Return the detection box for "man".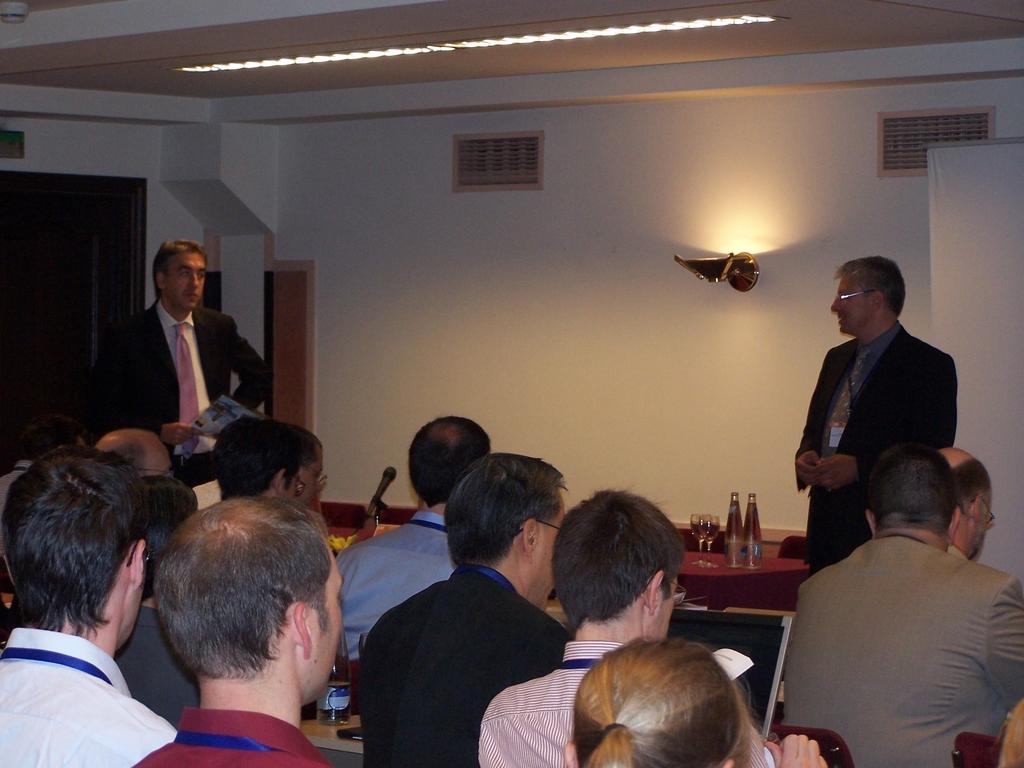
211/420/304/502.
